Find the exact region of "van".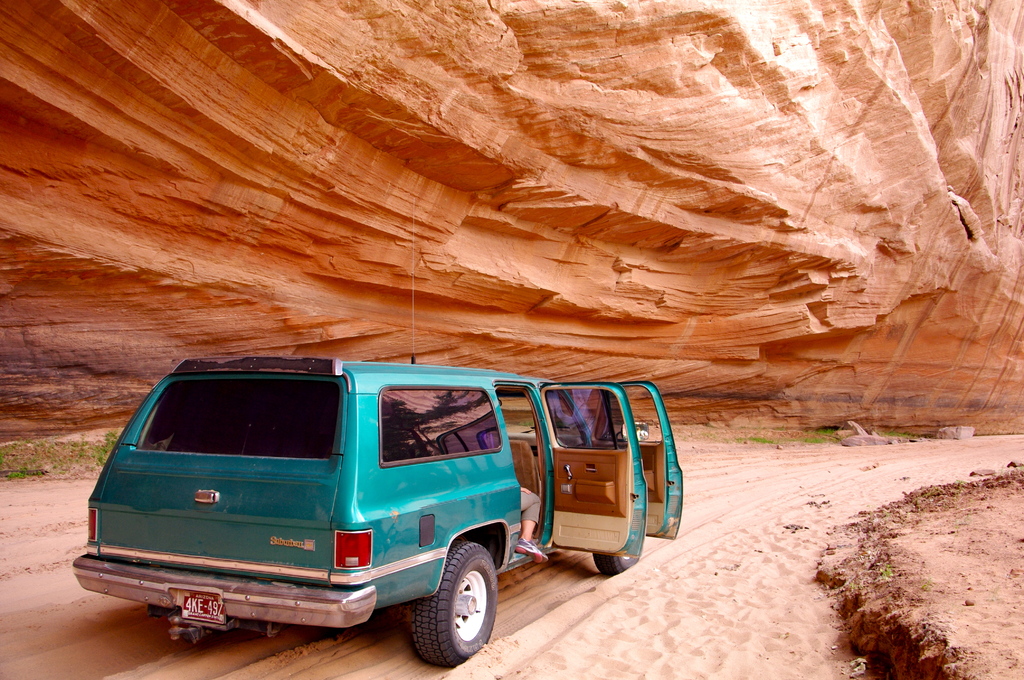
Exact region: 68 198 685 665.
